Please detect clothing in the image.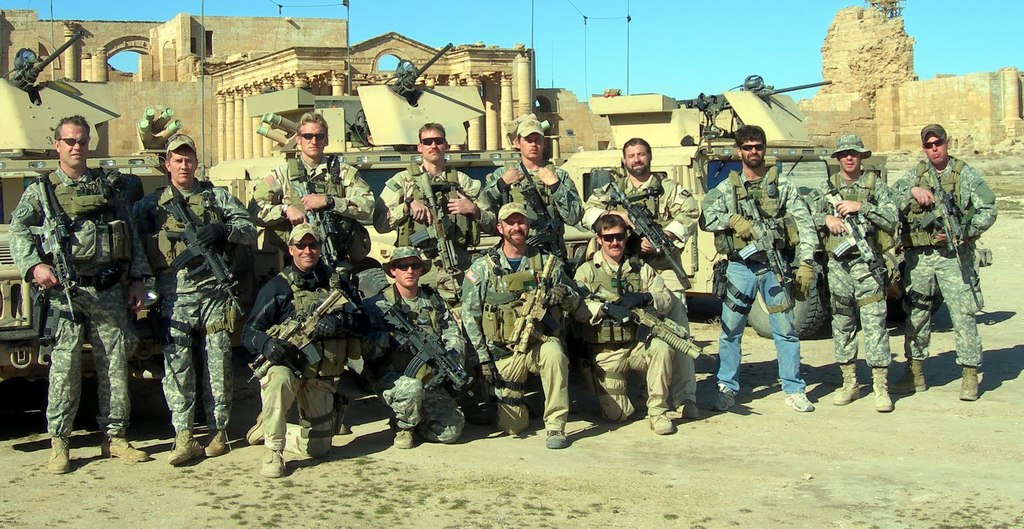
[241, 264, 340, 440].
